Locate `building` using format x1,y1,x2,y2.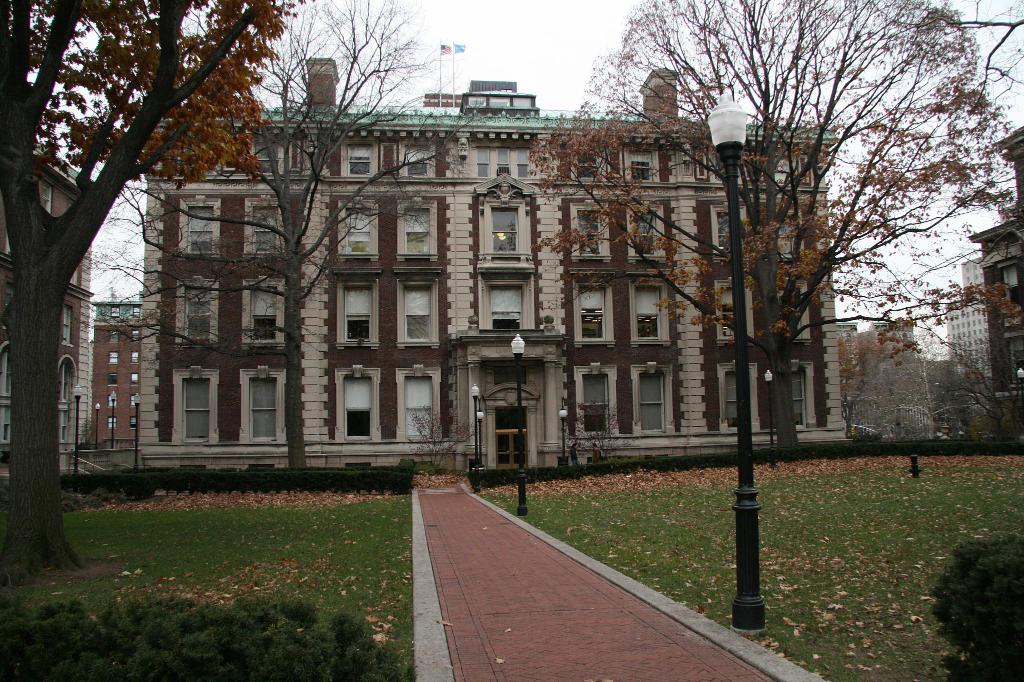
968,129,1023,396.
